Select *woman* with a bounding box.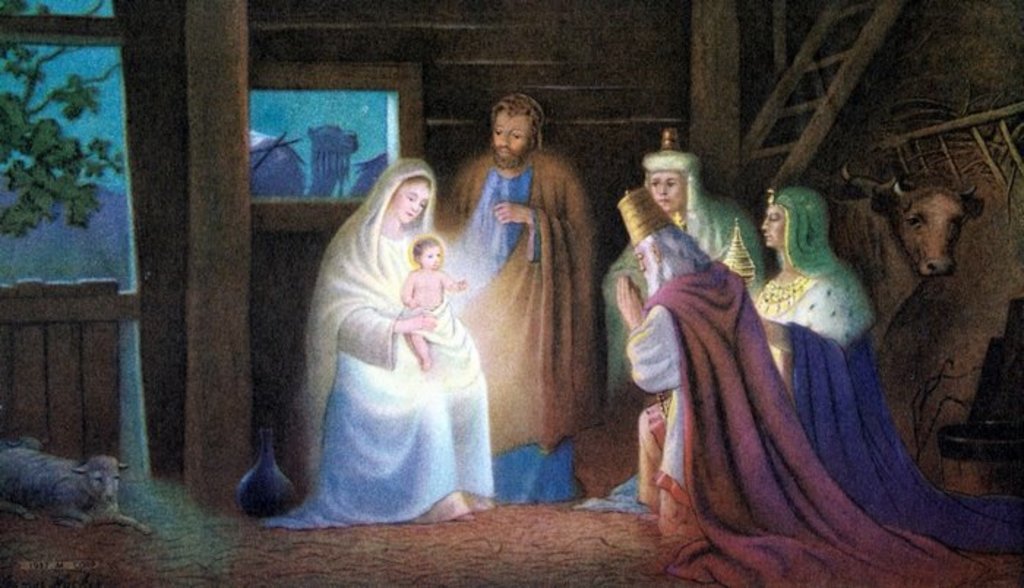
(x1=607, y1=170, x2=769, y2=420).
